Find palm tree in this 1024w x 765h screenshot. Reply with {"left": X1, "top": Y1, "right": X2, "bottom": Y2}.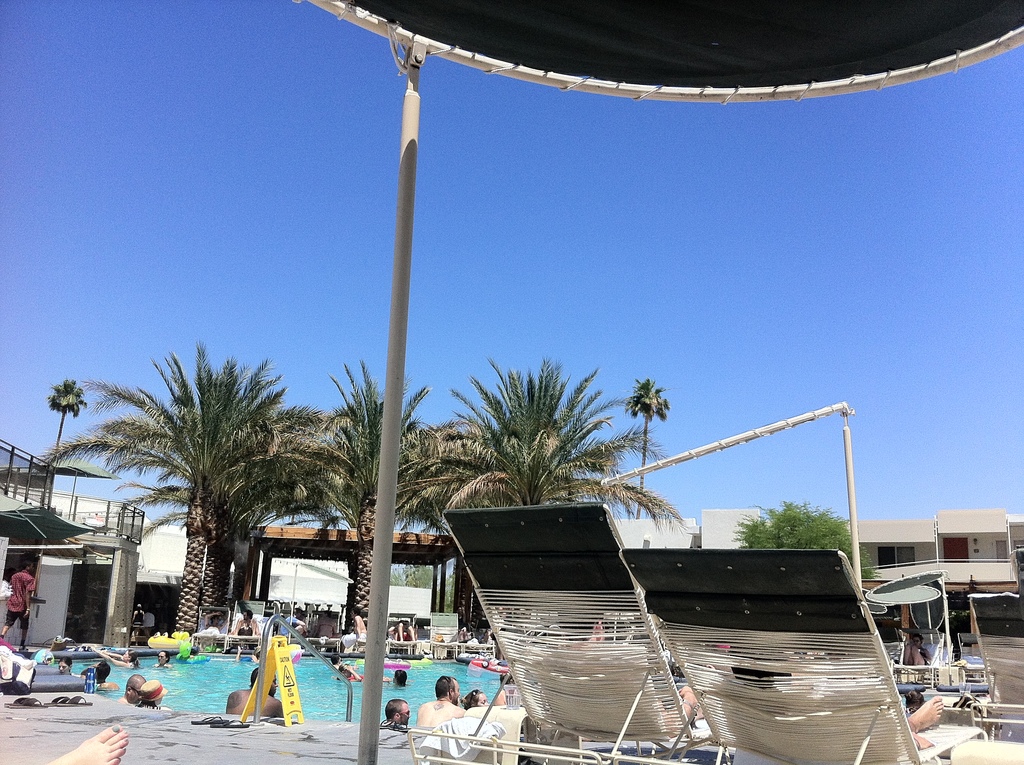
{"left": 309, "top": 384, "right": 424, "bottom": 617}.
